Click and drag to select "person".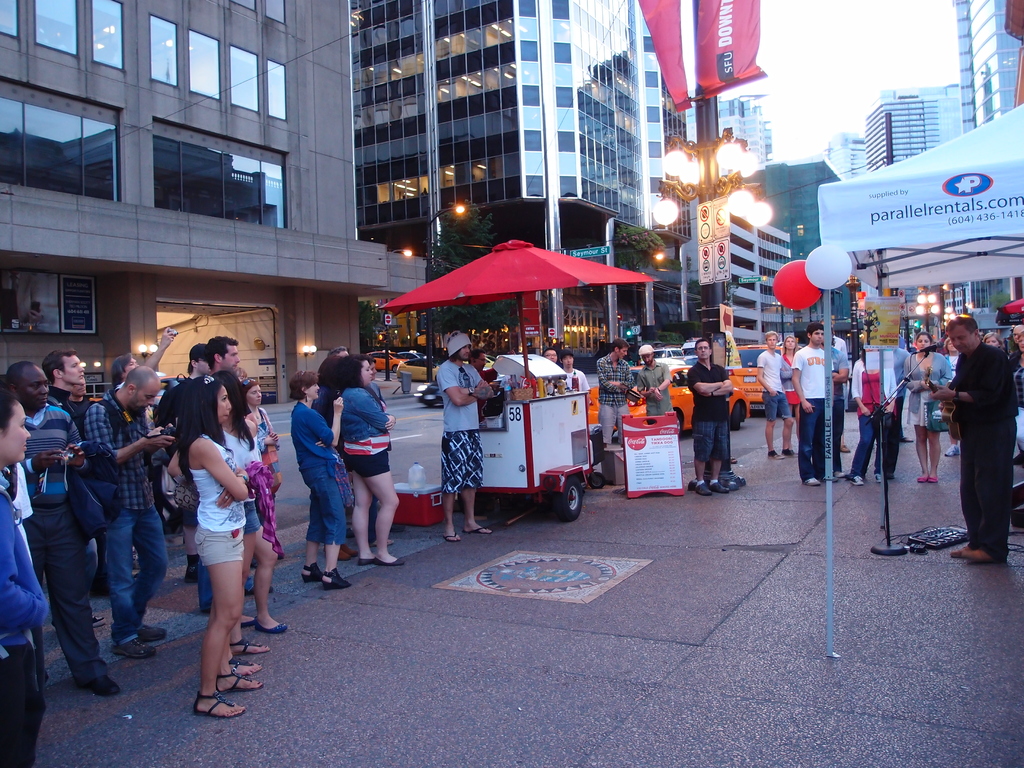
Selection: locate(295, 367, 348, 577).
